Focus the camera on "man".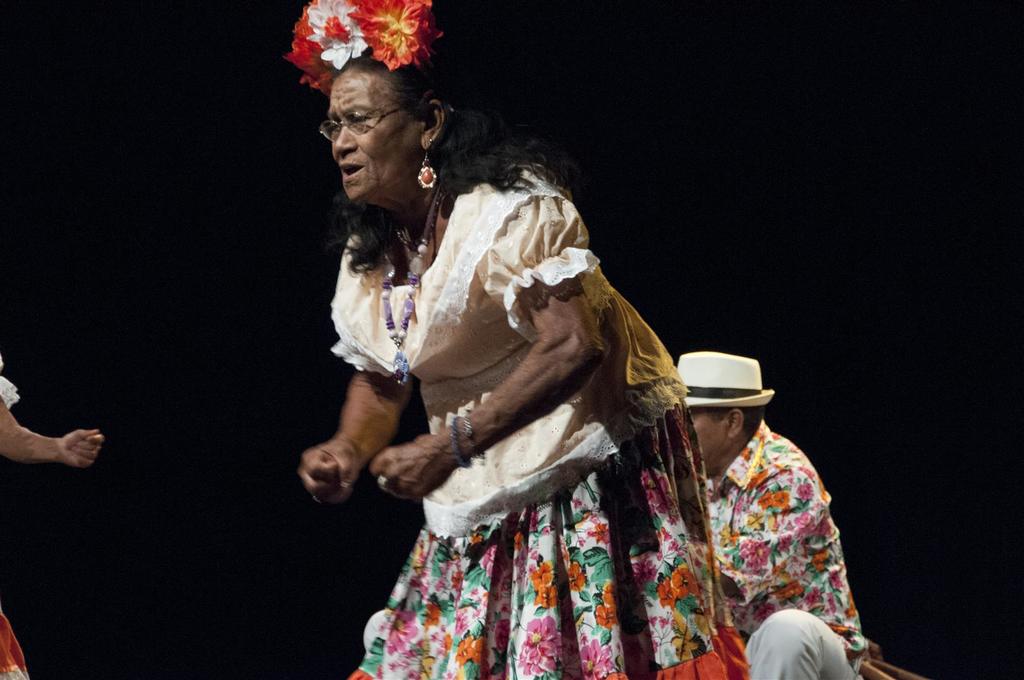
Focus region: {"left": 660, "top": 354, "right": 872, "bottom": 679}.
